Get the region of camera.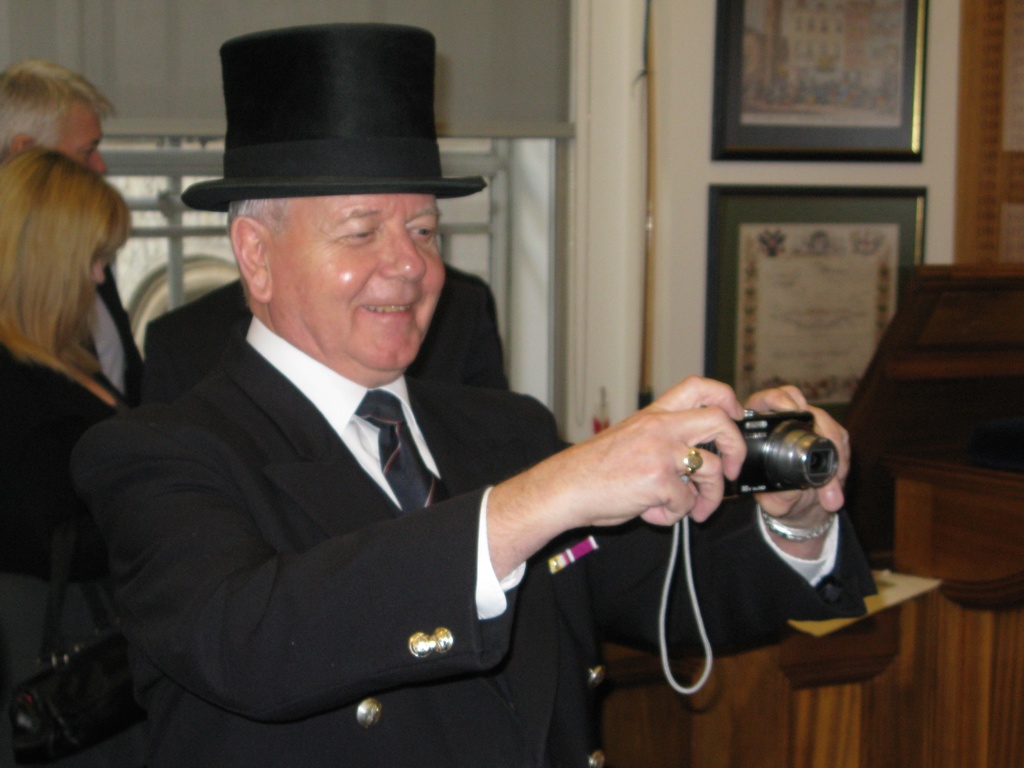
box(723, 400, 863, 528).
